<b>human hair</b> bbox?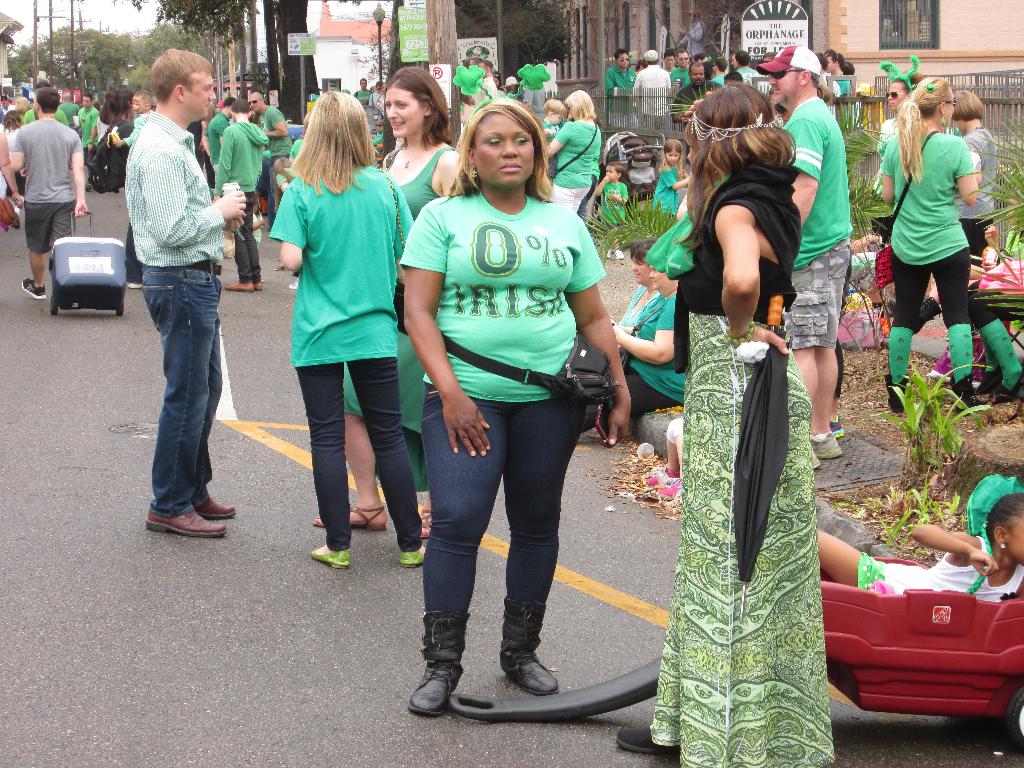
950, 90, 985, 120
